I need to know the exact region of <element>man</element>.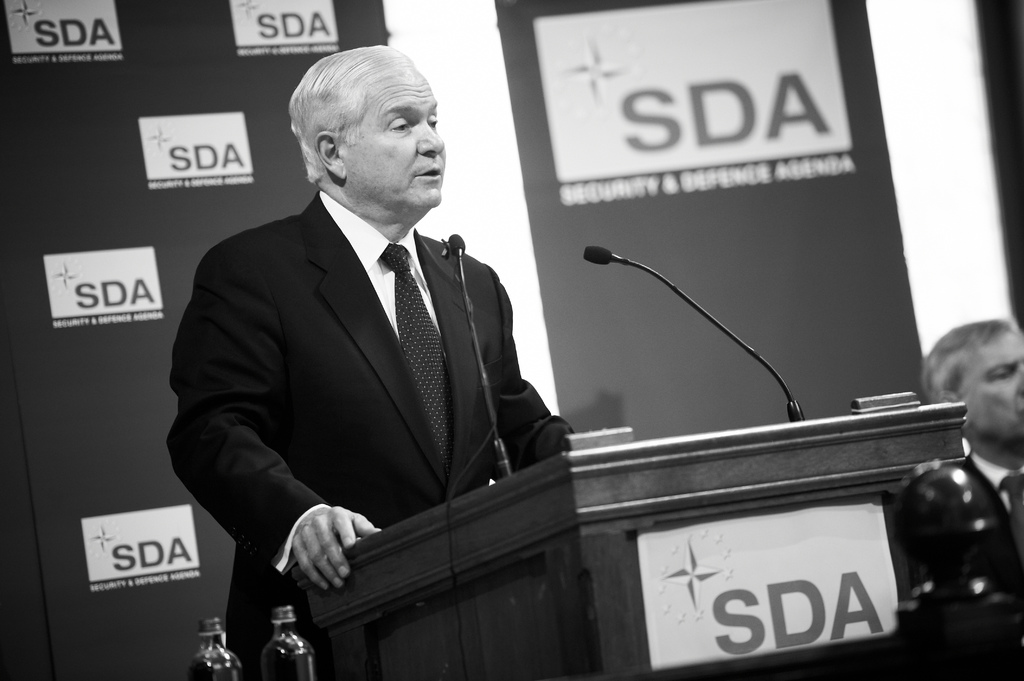
Region: <bbox>901, 319, 1023, 680</bbox>.
